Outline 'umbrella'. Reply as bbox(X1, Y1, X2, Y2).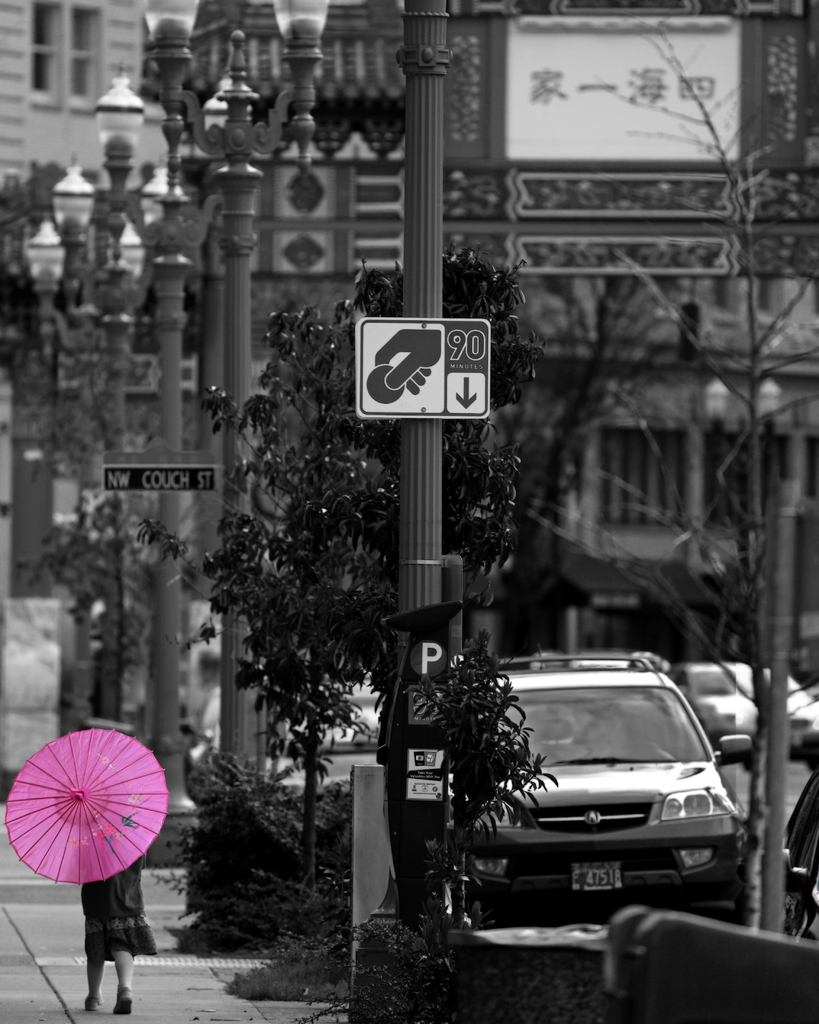
bbox(1, 724, 167, 886).
